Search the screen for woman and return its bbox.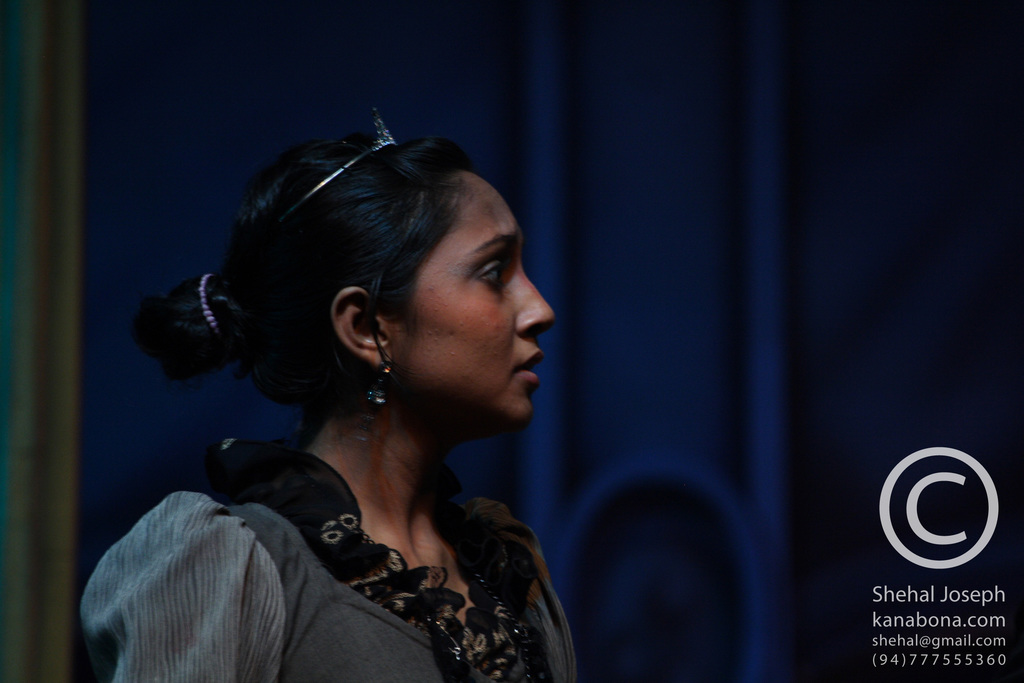
Found: bbox(107, 113, 637, 682).
